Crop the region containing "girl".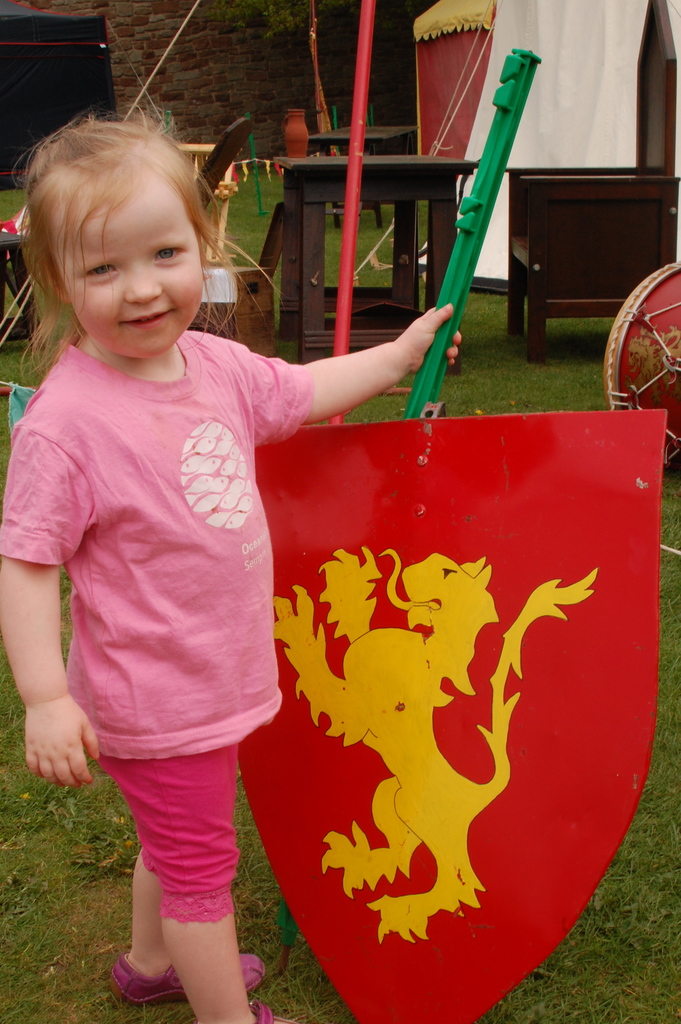
Crop region: select_region(0, 92, 468, 1023).
